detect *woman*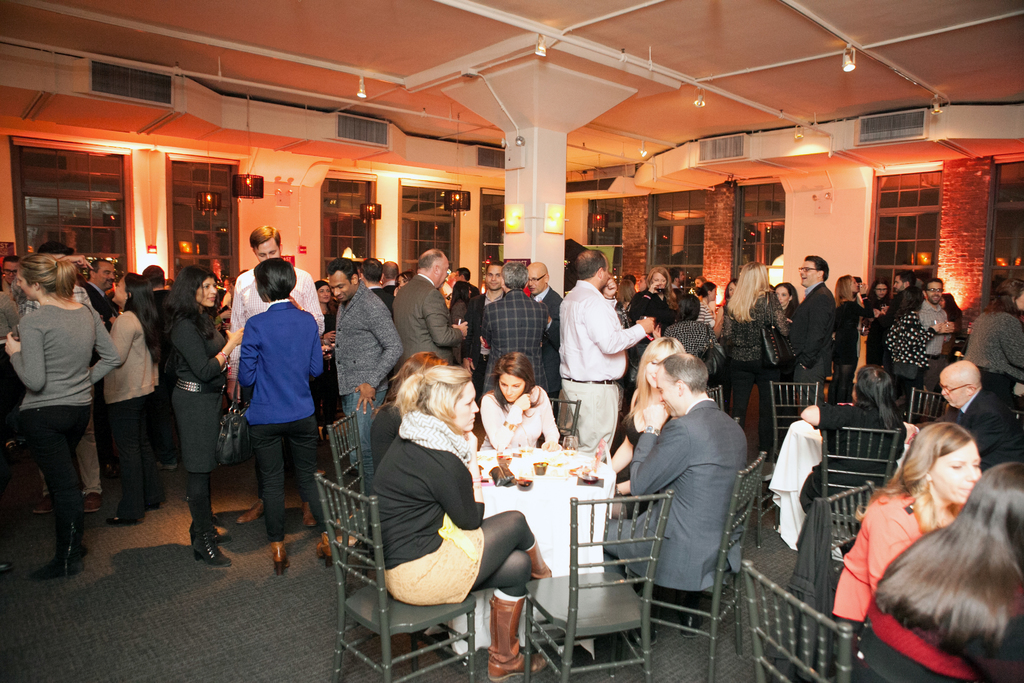
x1=391 y1=271 x2=412 y2=295
